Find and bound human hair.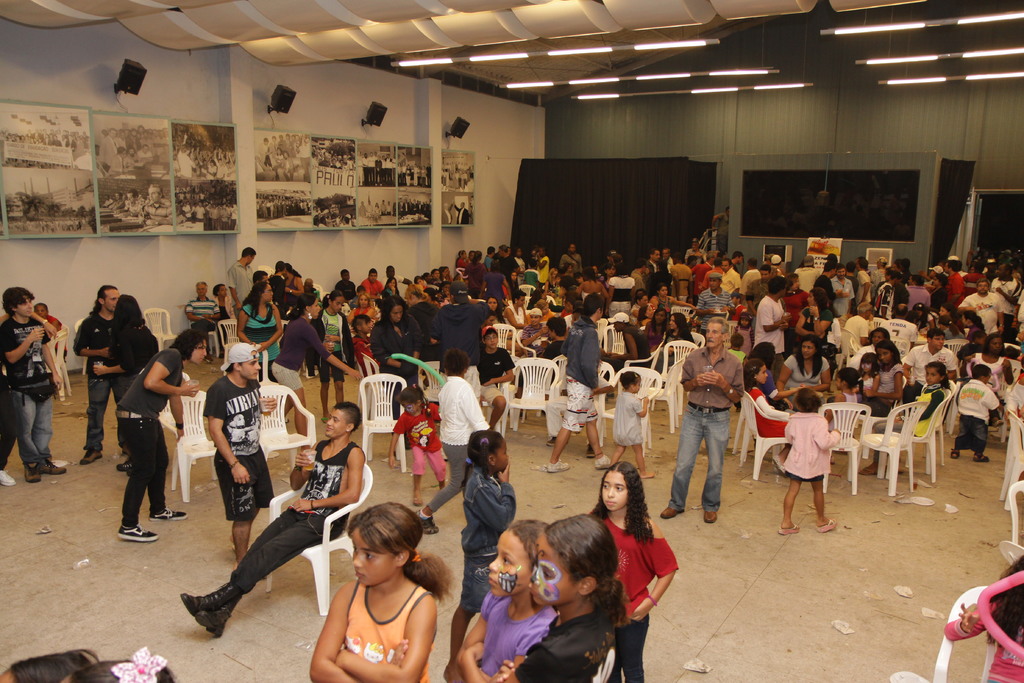
Bound: l=971, t=363, r=990, b=378.
